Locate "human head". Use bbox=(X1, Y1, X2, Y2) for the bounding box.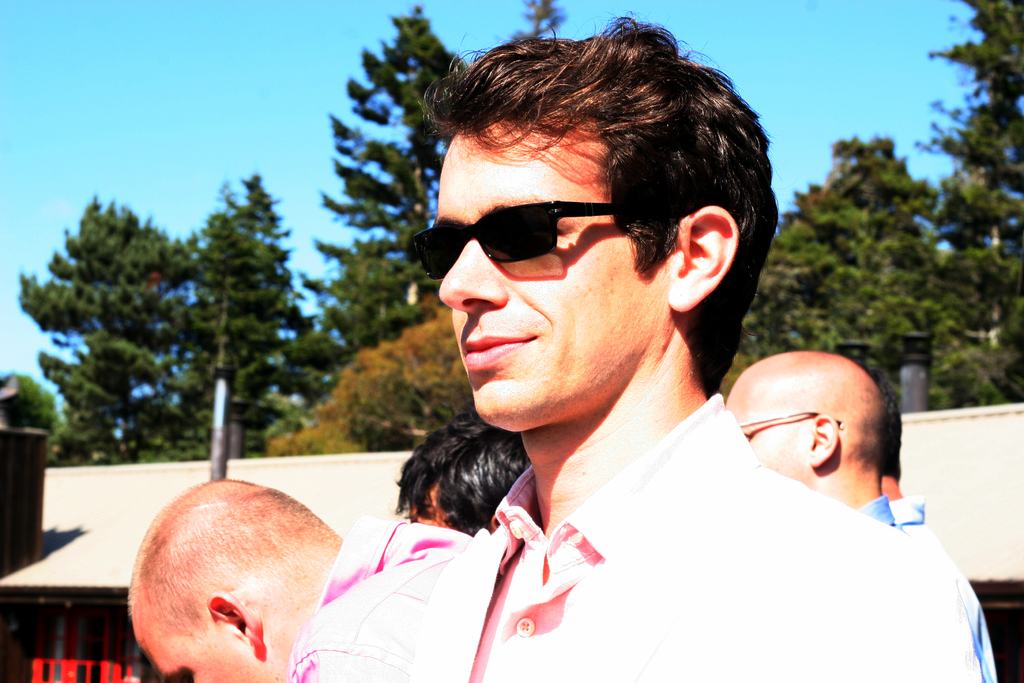
bbox=(394, 418, 533, 535).
